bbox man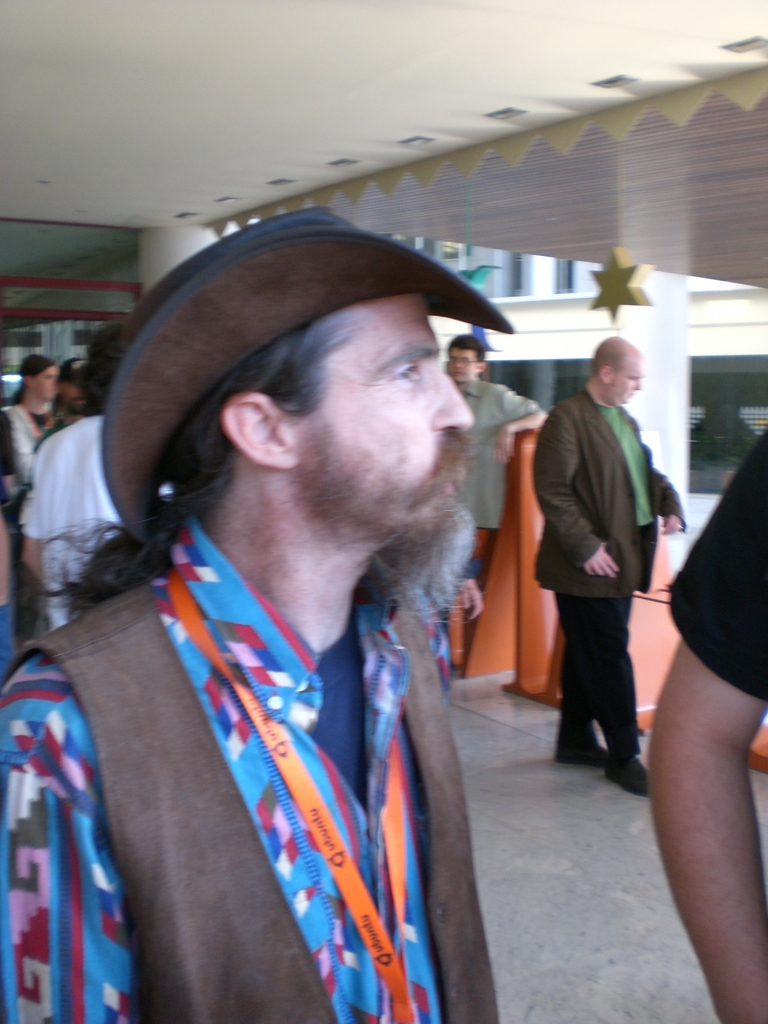
x1=72, y1=241, x2=522, y2=1023
